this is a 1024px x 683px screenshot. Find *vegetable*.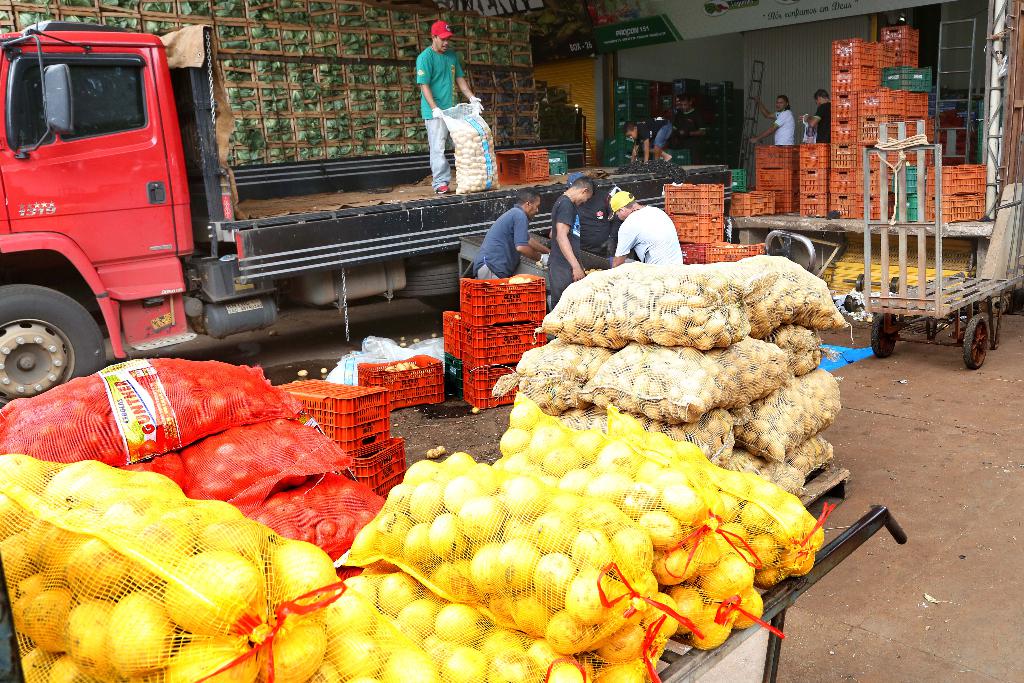
Bounding box: BBox(147, 21, 161, 35).
